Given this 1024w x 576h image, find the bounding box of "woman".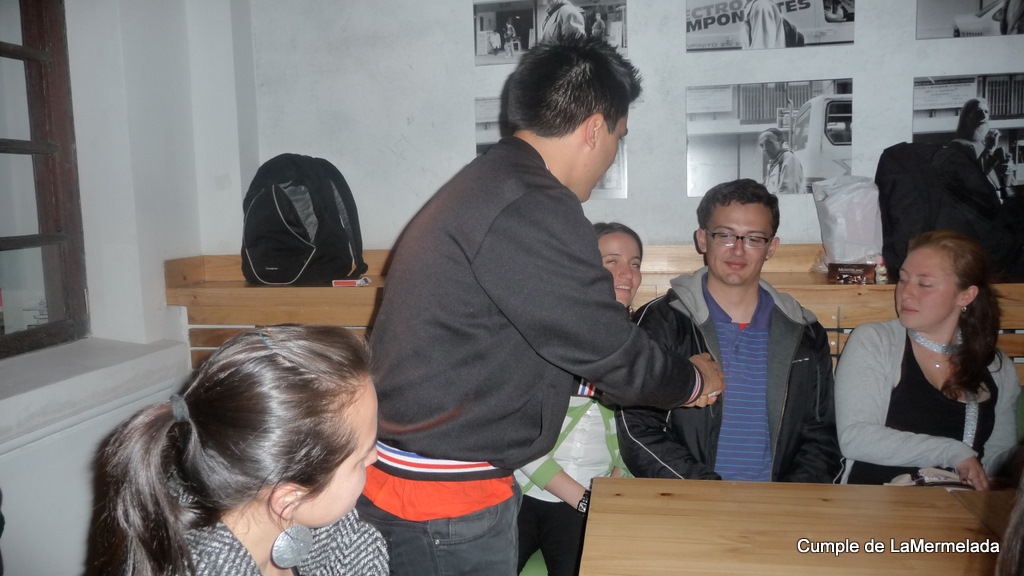
x1=513 y1=222 x2=642 y2=575.
